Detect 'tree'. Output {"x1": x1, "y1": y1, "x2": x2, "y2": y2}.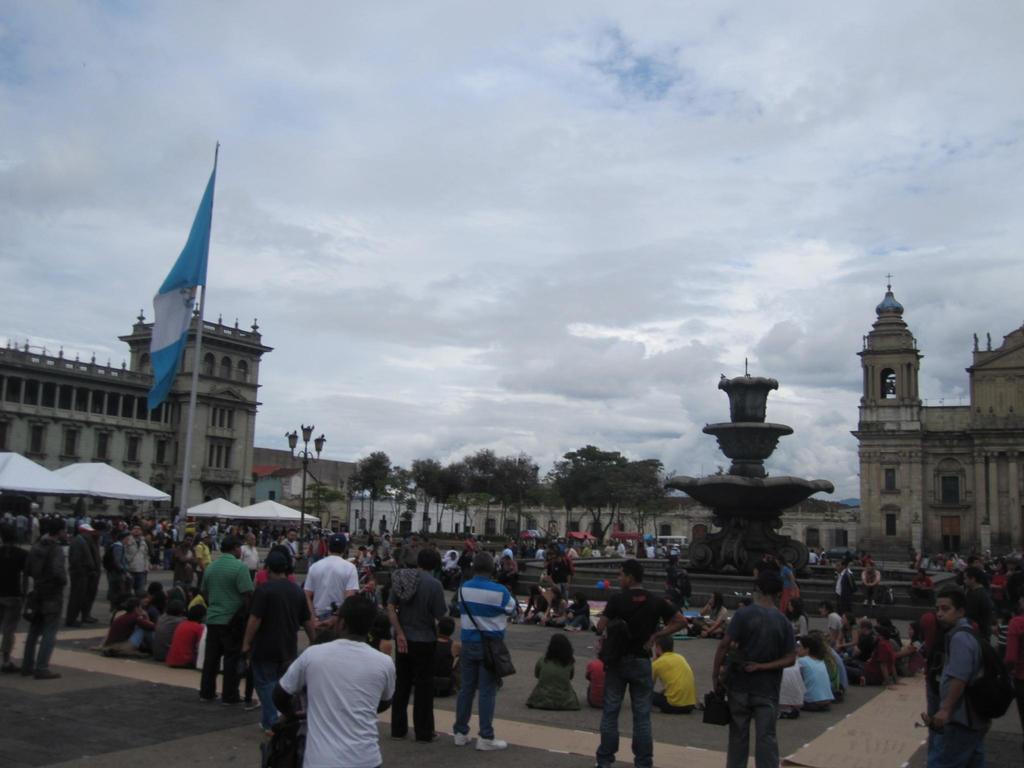
{"x1": 444, "y1": 463, "x2": 488, "y2": 539}.
